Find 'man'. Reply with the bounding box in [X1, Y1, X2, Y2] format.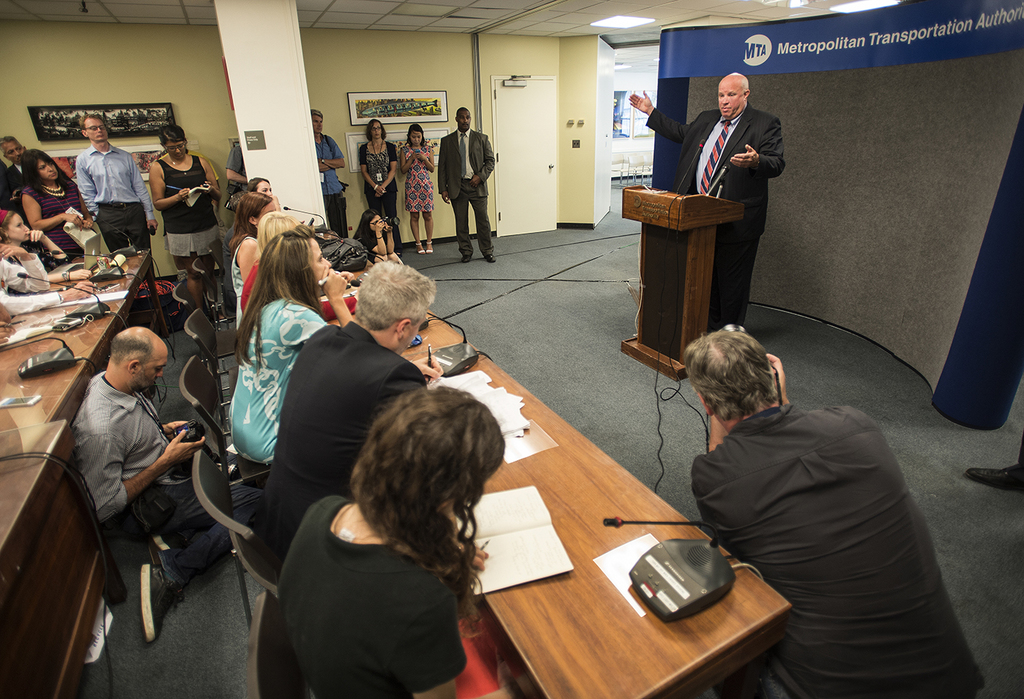
[259, 257, 438, 562].
